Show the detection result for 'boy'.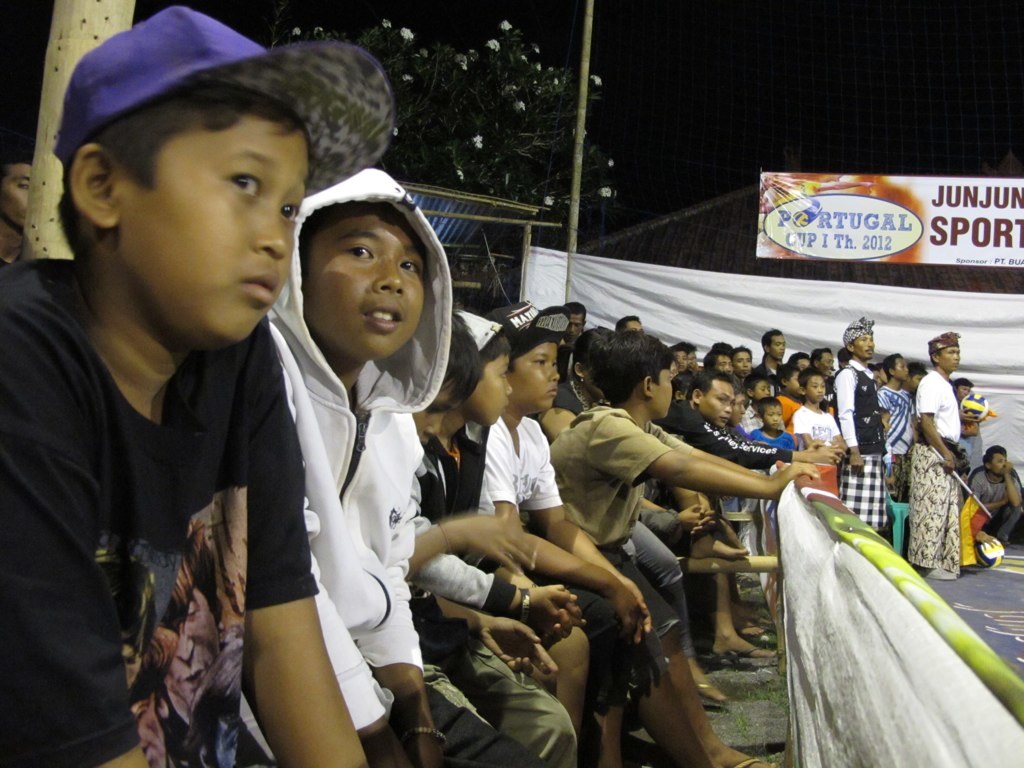
l=548, t=322, r=820, b=767.
